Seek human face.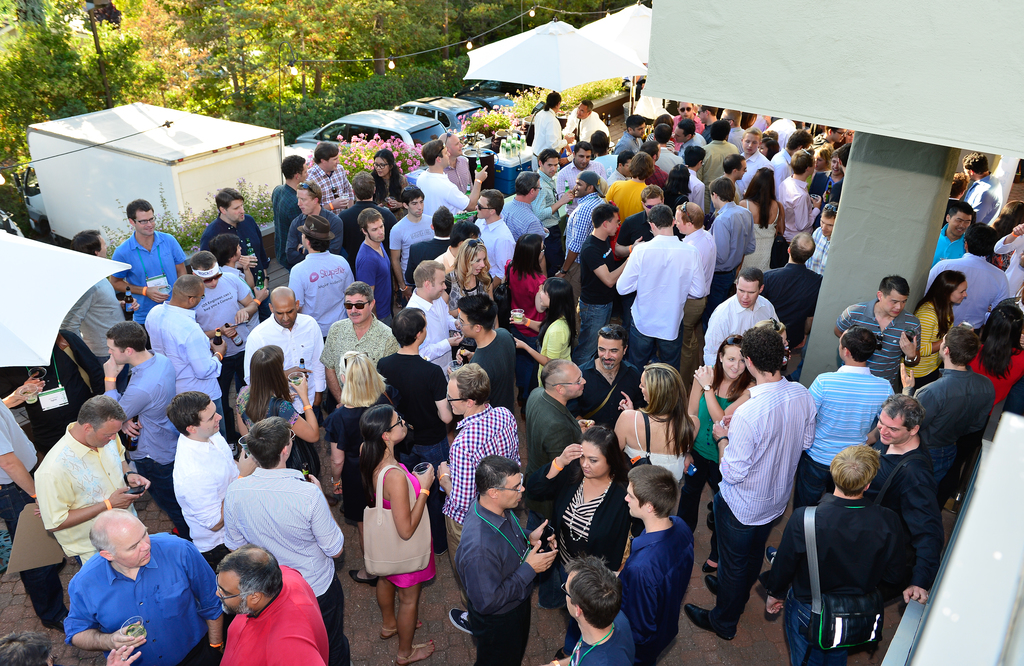
(598, 340, 621, 370).
